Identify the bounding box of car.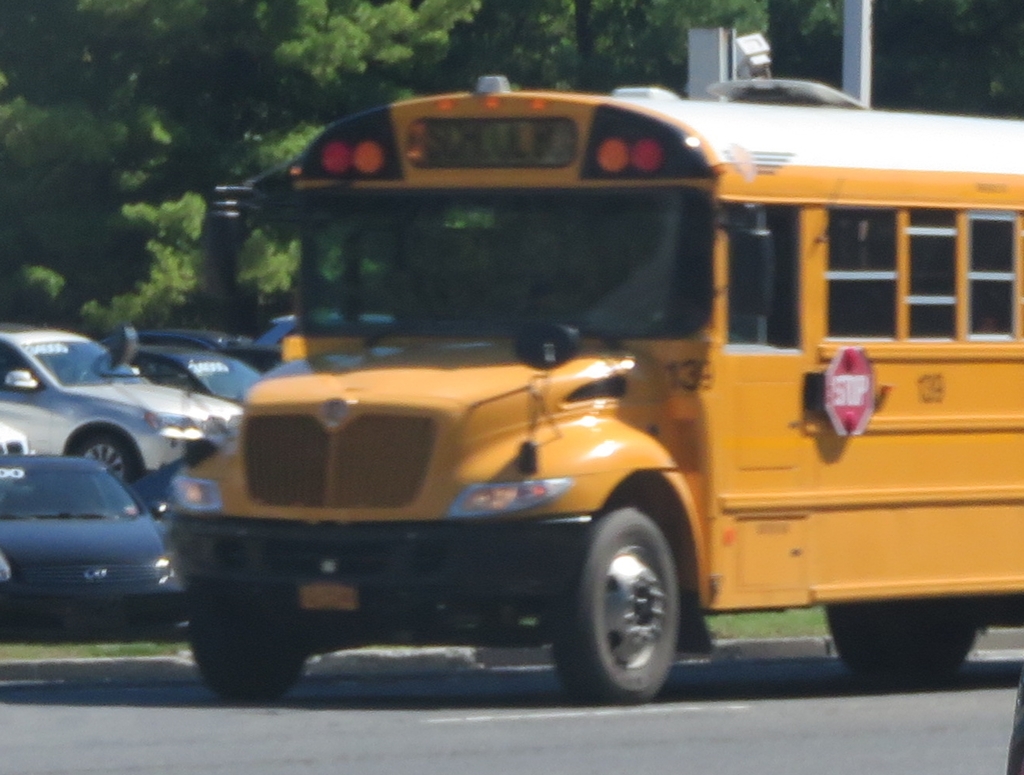
(left=0, top=453, right=185, bottom=631).
